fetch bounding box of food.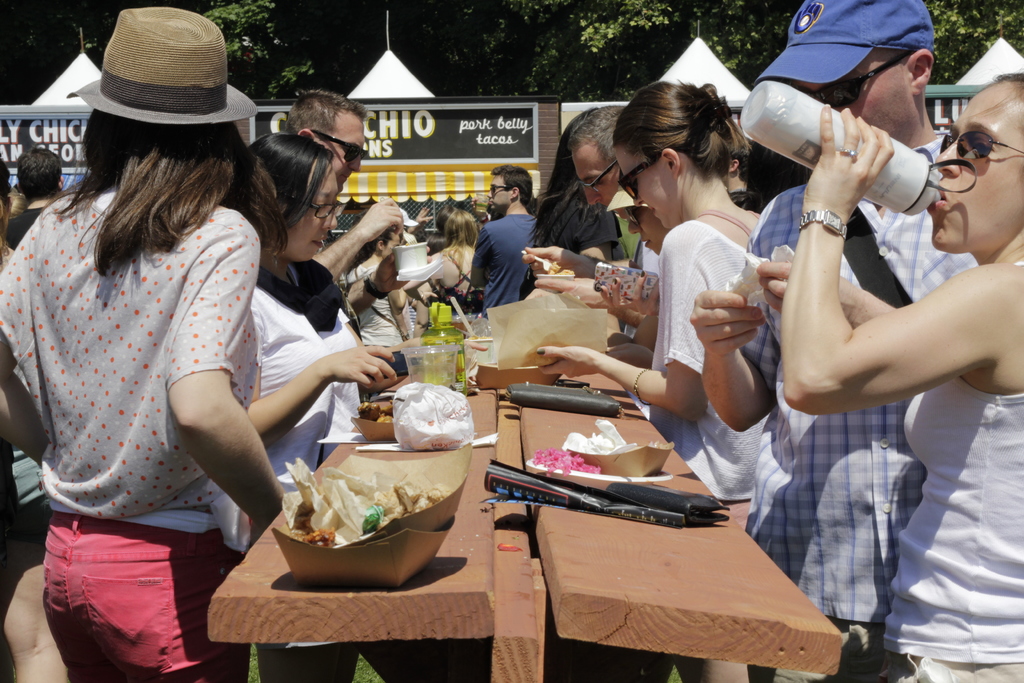
Bbox: locate(545, 259, 575, 275).
